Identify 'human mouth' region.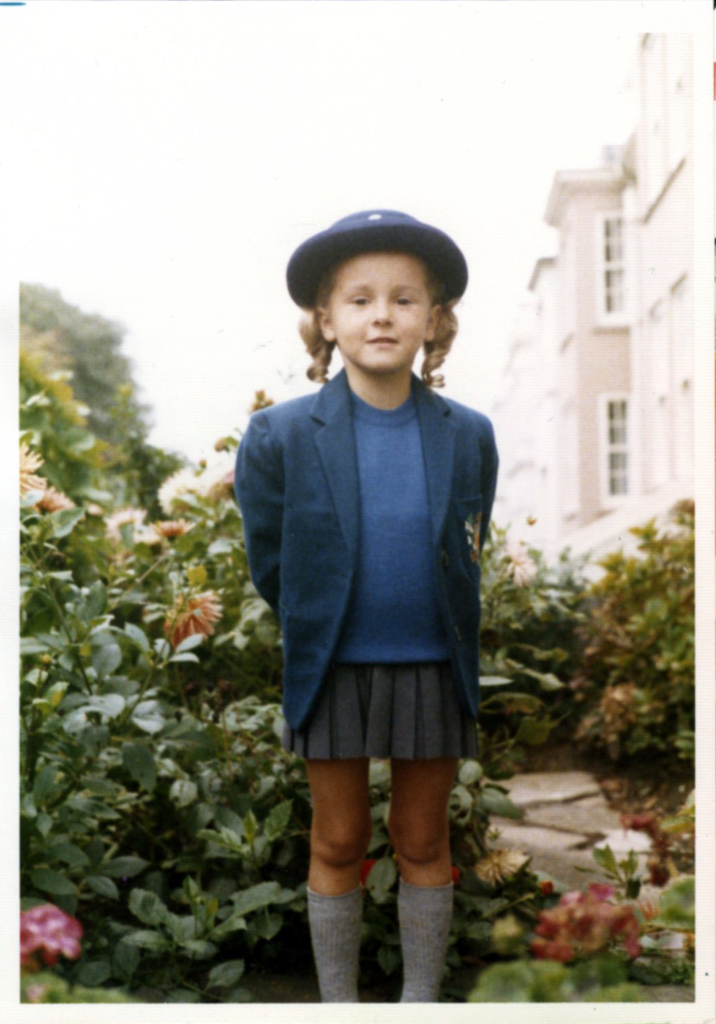
Region: bbox=(368, 337, 396, 346).
